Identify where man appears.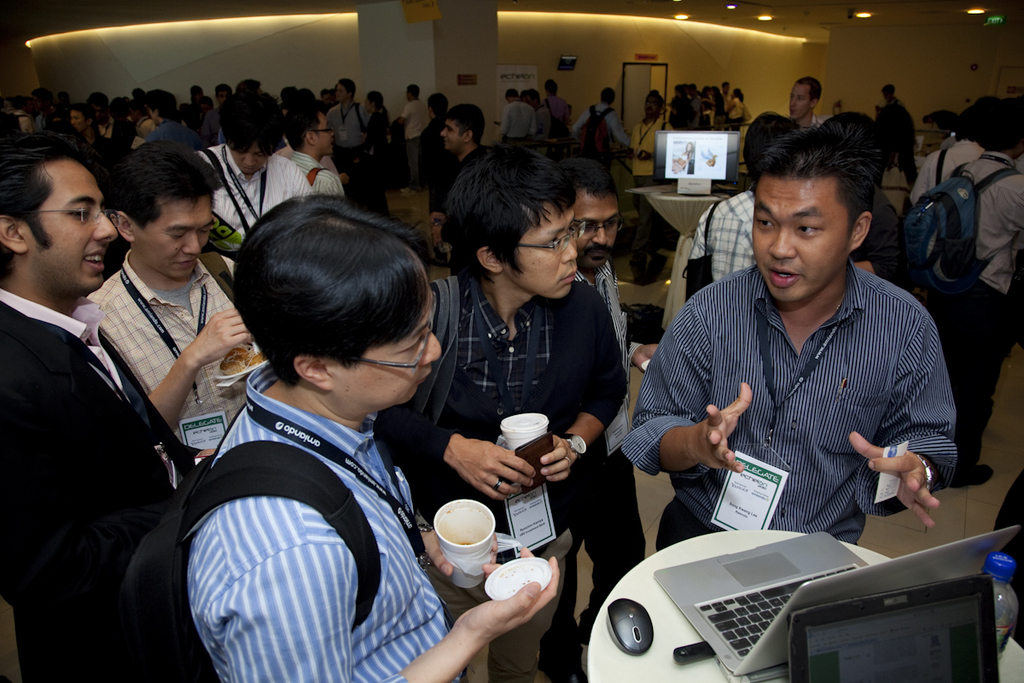
Appears at 882, 82, 915, 136.
